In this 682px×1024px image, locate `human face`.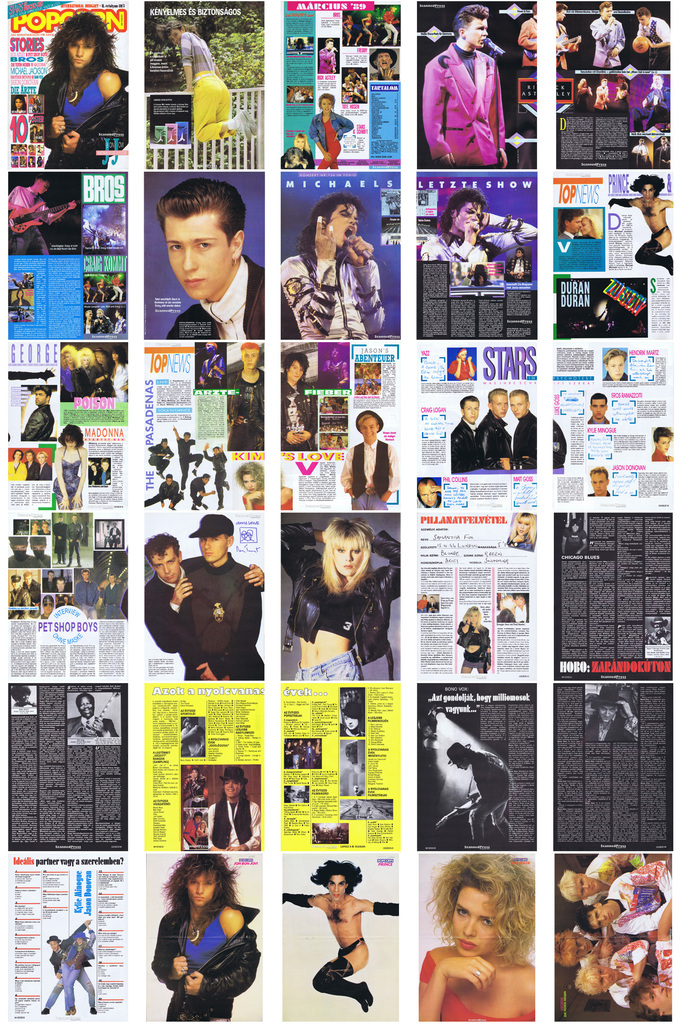
Bounding box: {"left": 511, "top": 395, "right": 523, "bottom": 419}.
